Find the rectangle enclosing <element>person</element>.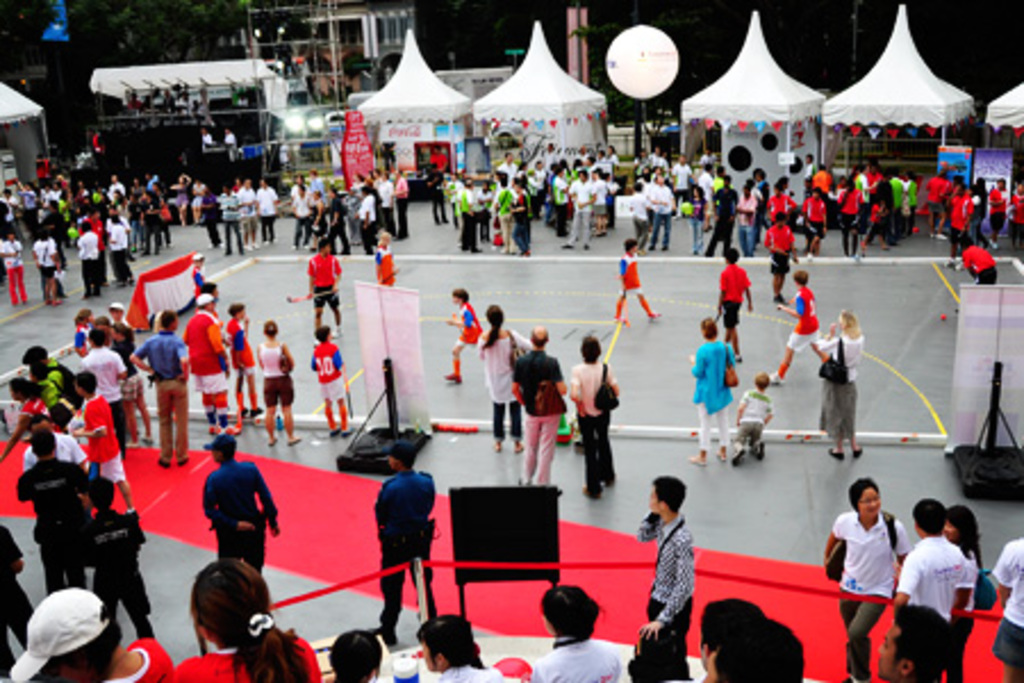
435 287 487 378.
